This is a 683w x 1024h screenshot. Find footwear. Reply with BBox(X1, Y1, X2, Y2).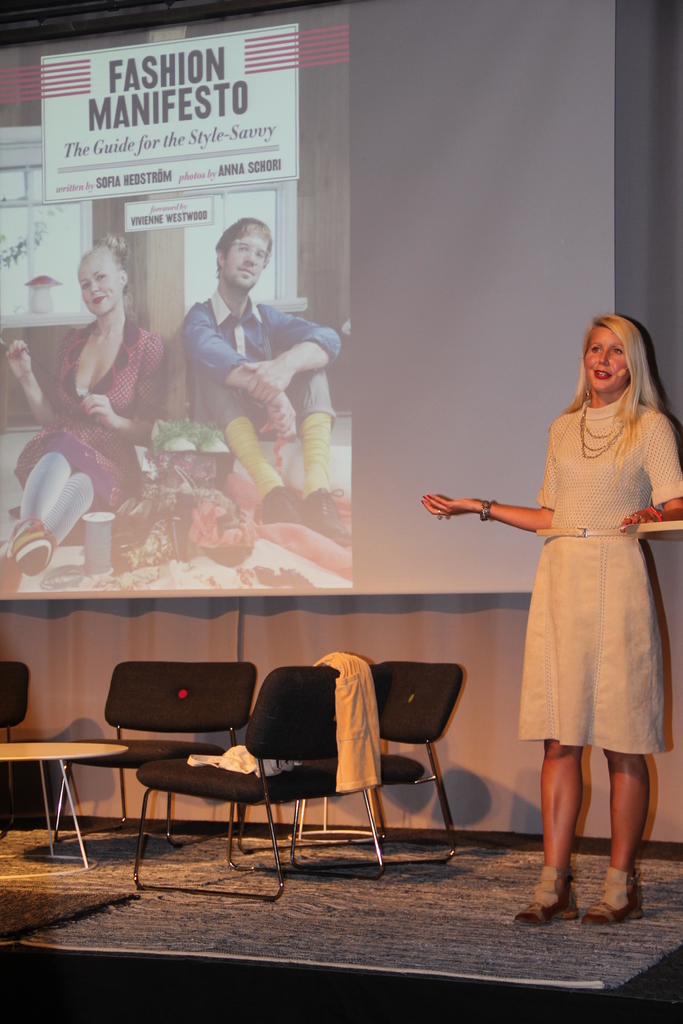
BBox(4, 527, 57, 575).
